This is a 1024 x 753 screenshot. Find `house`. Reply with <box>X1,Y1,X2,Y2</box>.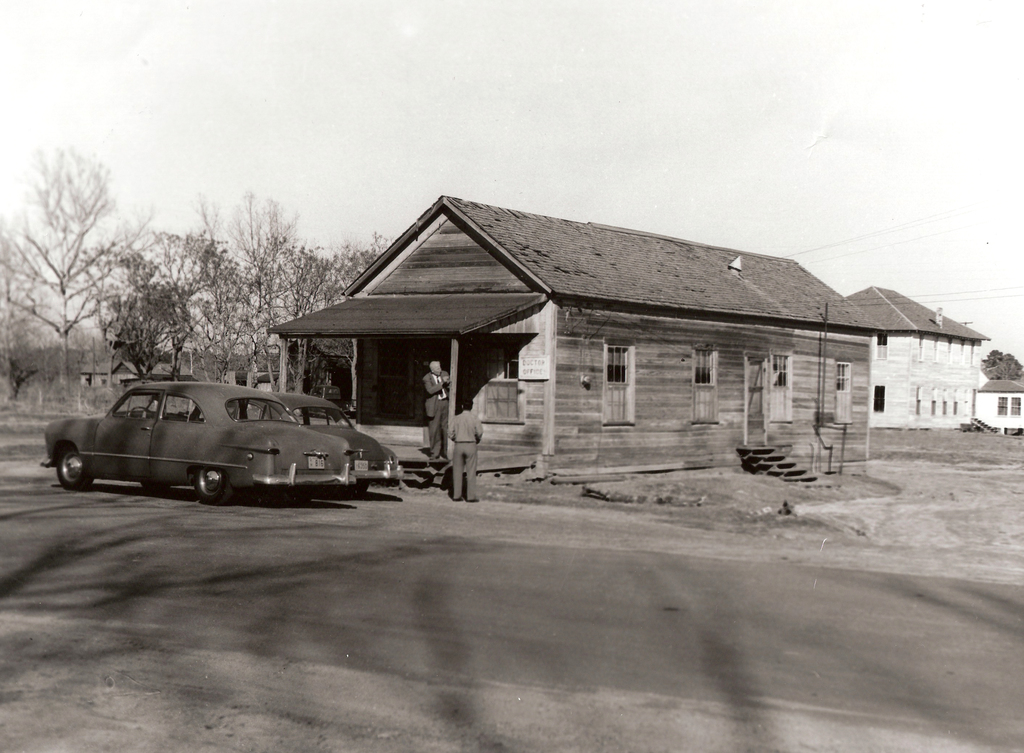
<box>847,275,989,428</box>.
